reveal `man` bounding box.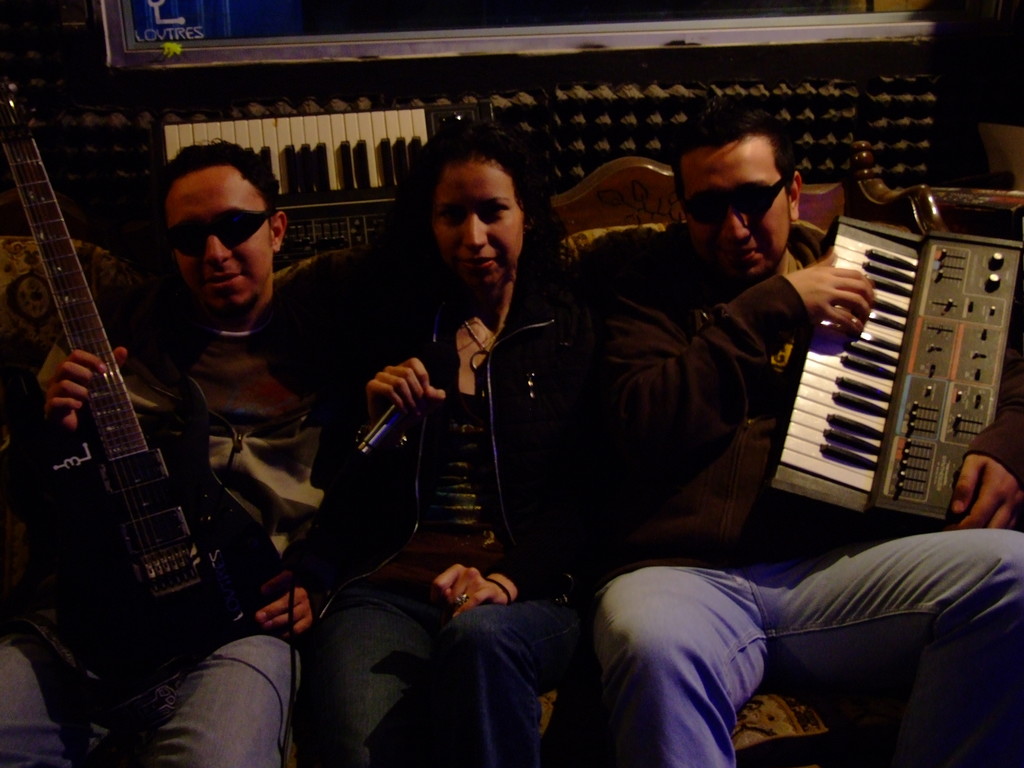
Revealed: select_region(584, 106, 1023, 767).
